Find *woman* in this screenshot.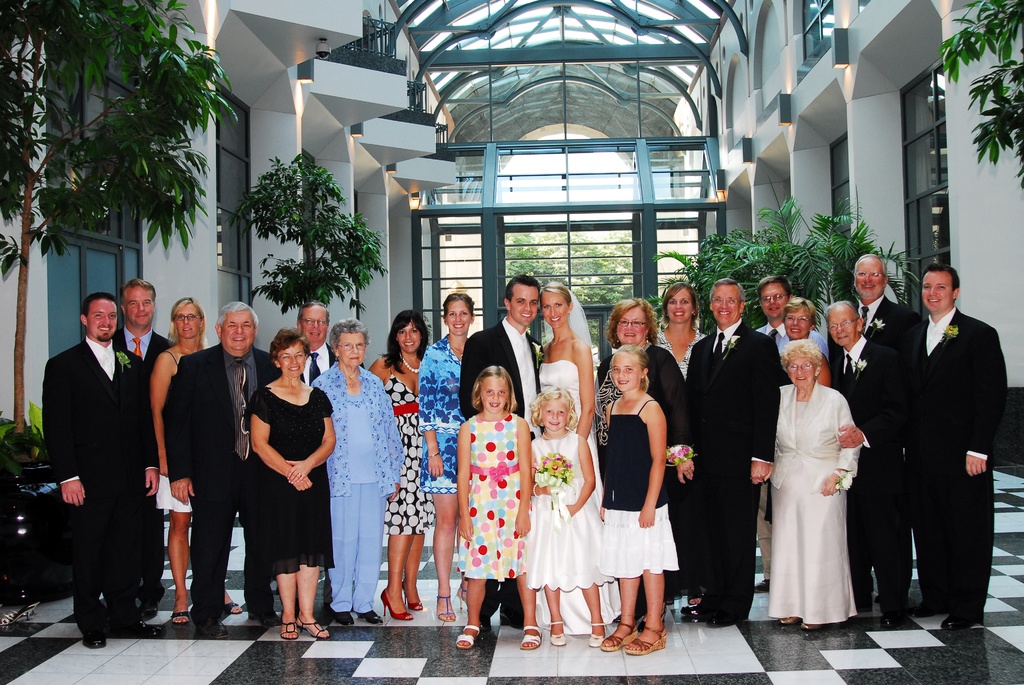
The bounding box for *woman* is bbox(144, 297, 243, 623).
